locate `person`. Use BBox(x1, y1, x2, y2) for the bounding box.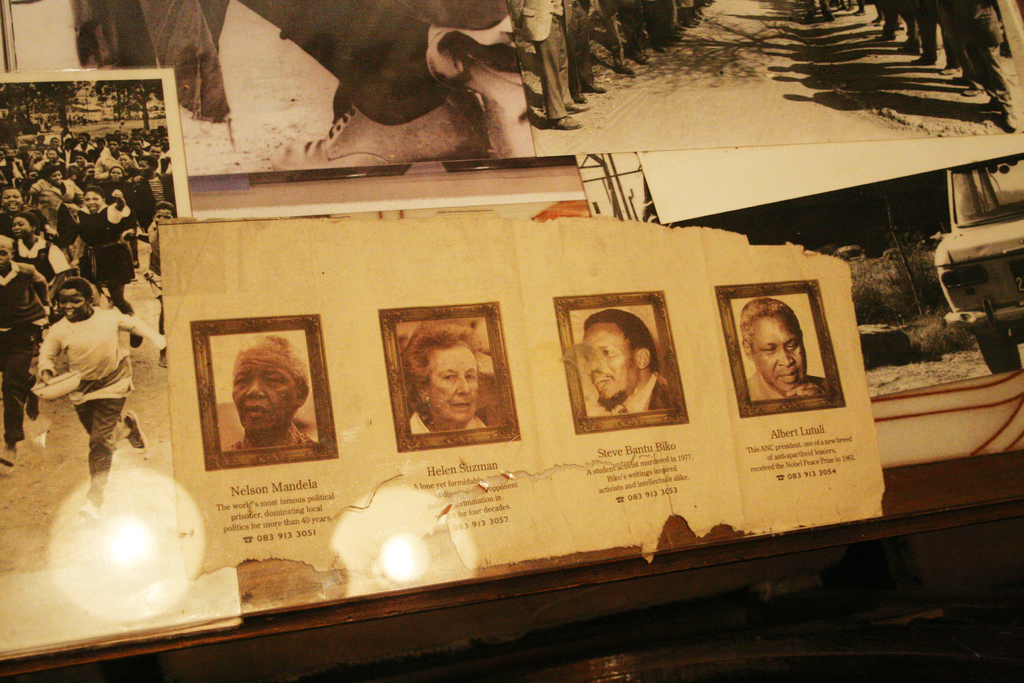
BBox(230, 333, 312, 449).
